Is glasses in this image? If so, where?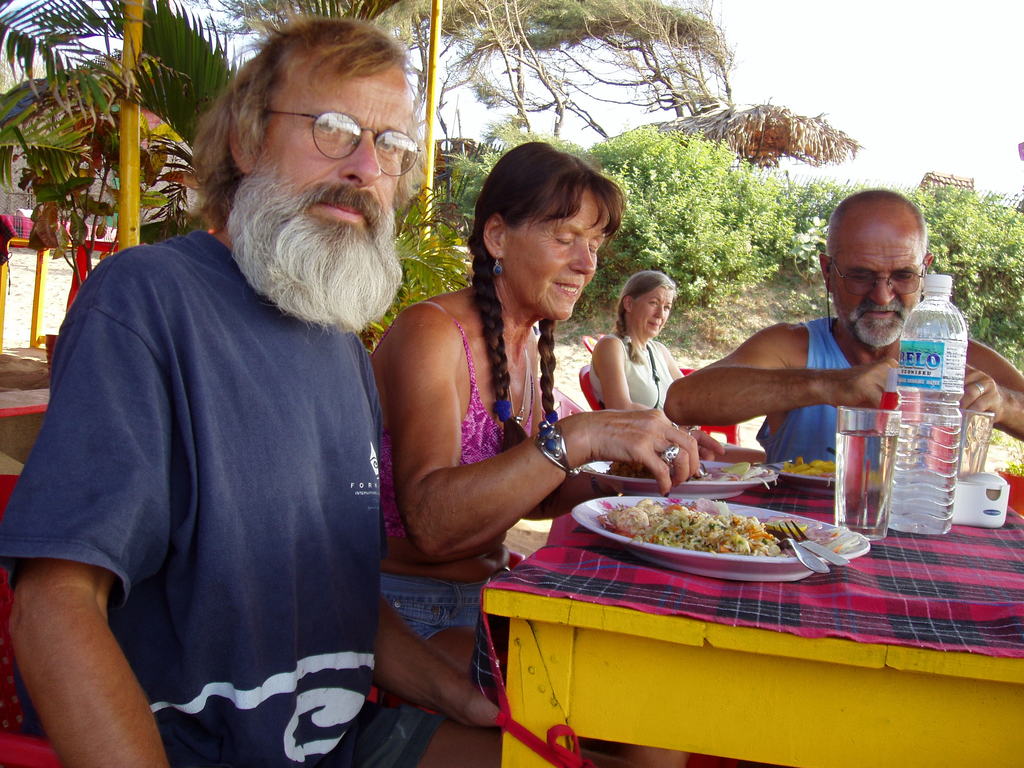
Yes, at {"left": 826, "top": 257, "right": 928, "bottom": 298}.
